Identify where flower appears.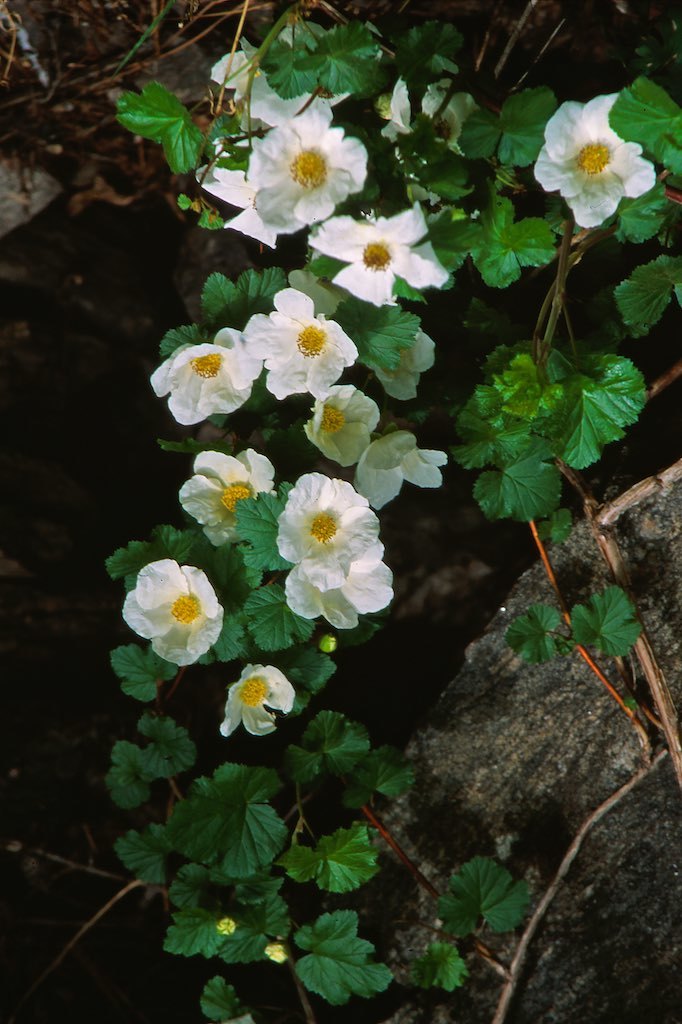
Appears at BBox(535, 96, 661, 228).
